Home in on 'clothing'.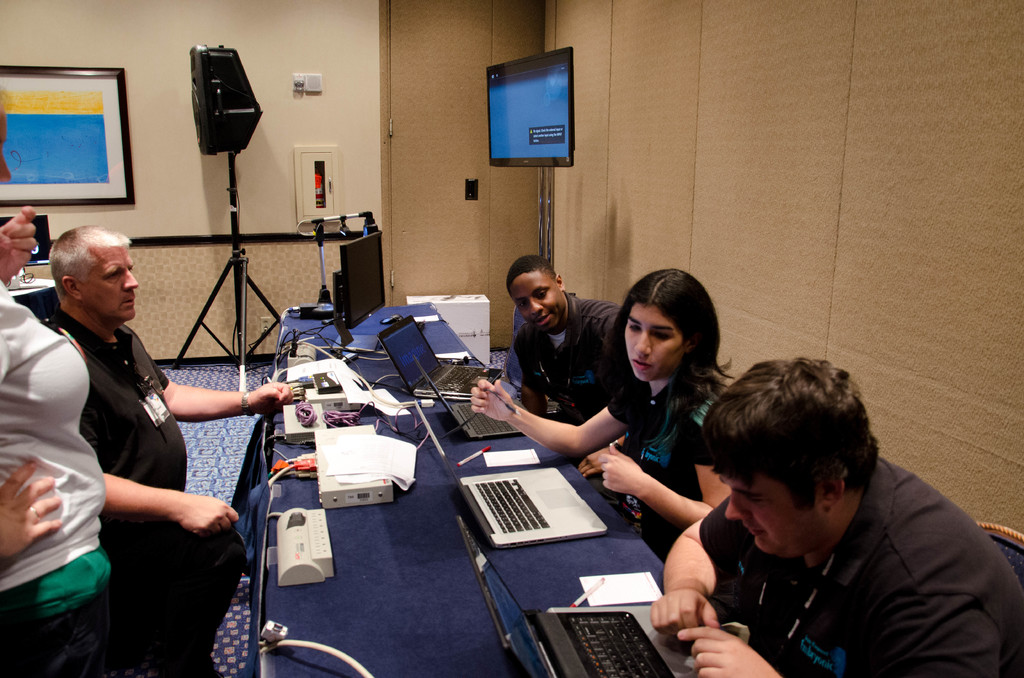
Homed in at l=698, t=460, r=1023, b=677.
